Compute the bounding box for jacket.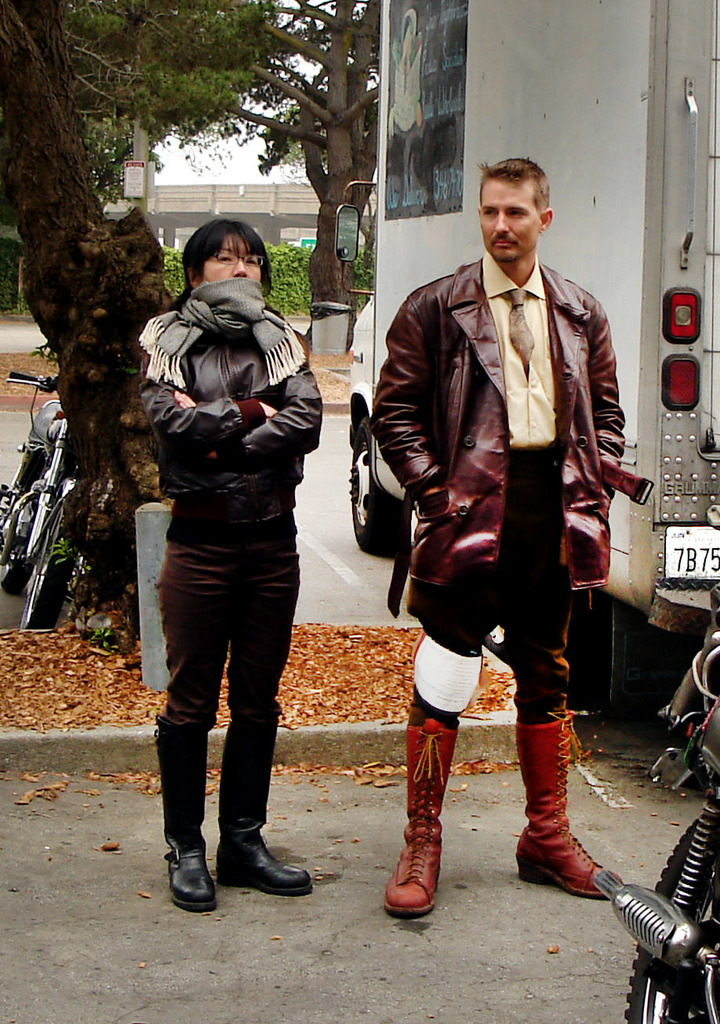
[left=382, top=185, right=636, bottom=617].
